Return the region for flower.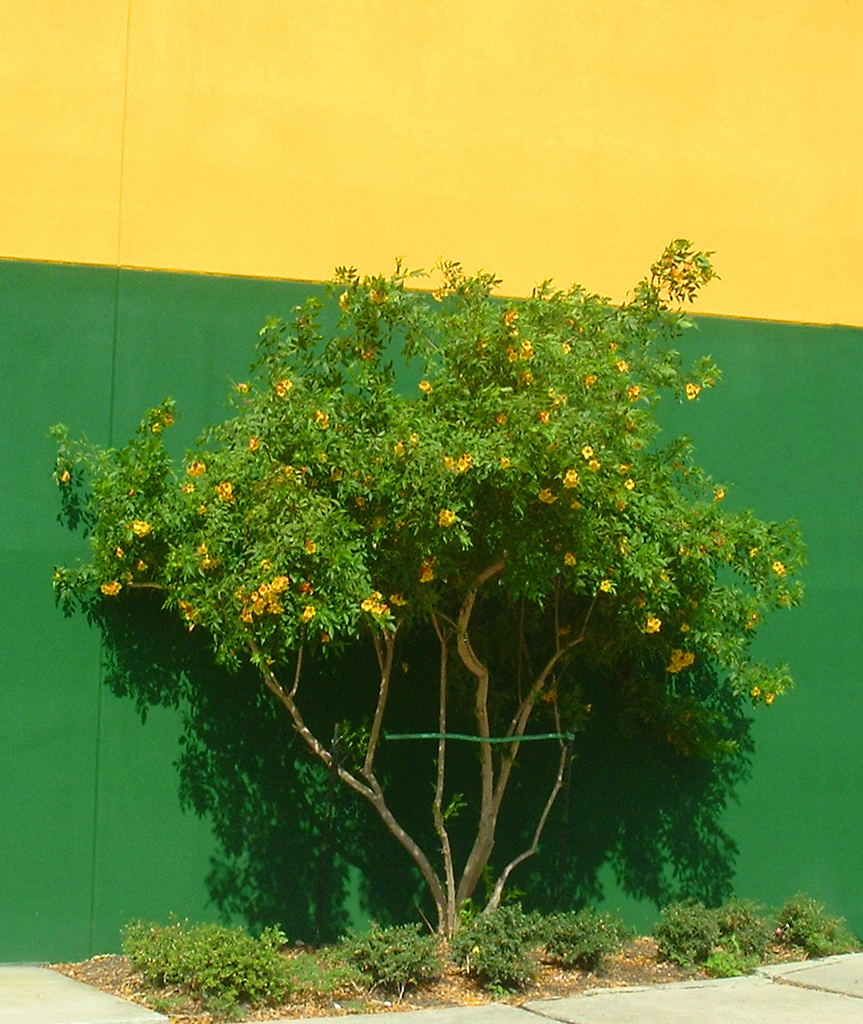
<region>417, 380, 428, 397</region>.
